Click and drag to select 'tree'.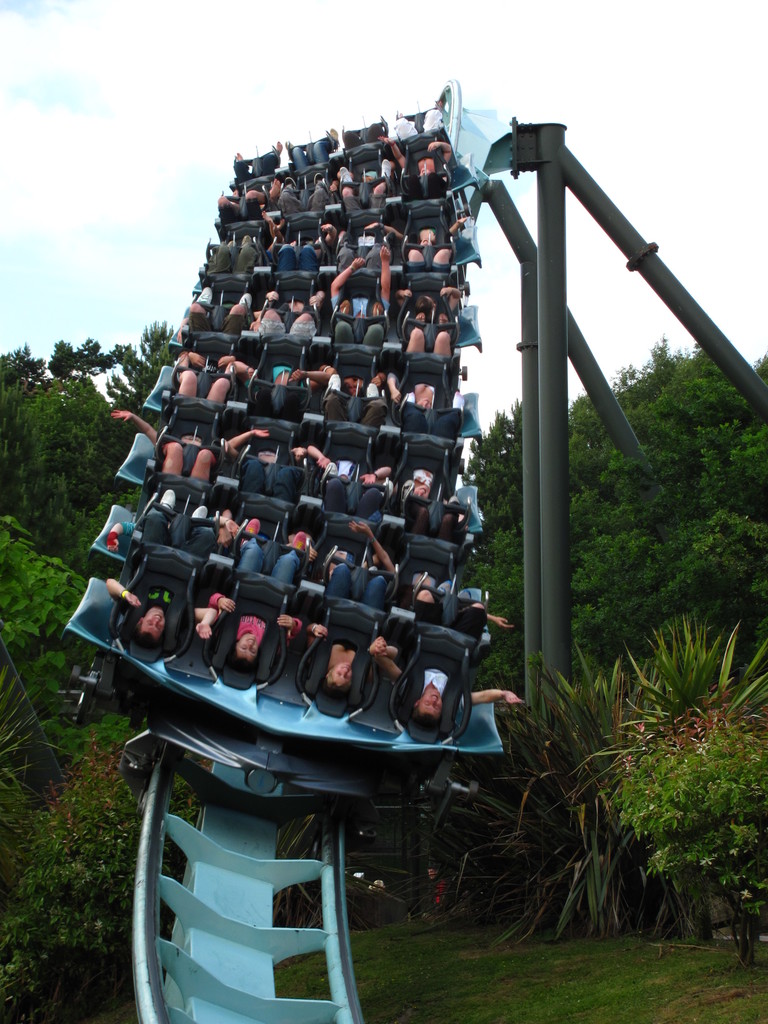
Selection: (left=0, top=324, right=175, bottom=1023).
